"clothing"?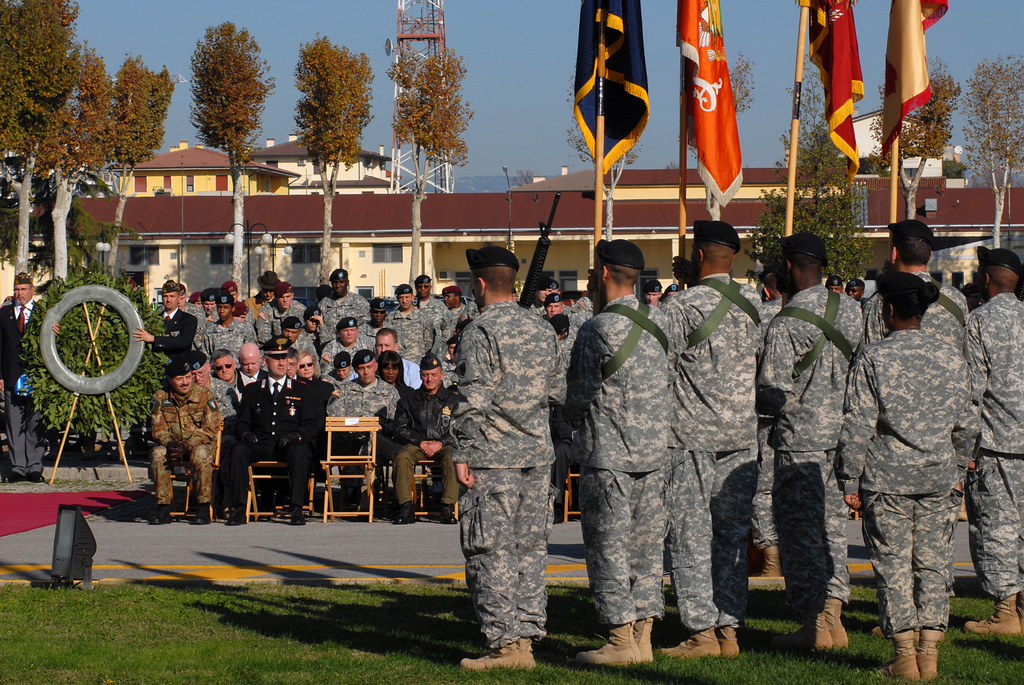
detection(861, 274, 979, 615)
